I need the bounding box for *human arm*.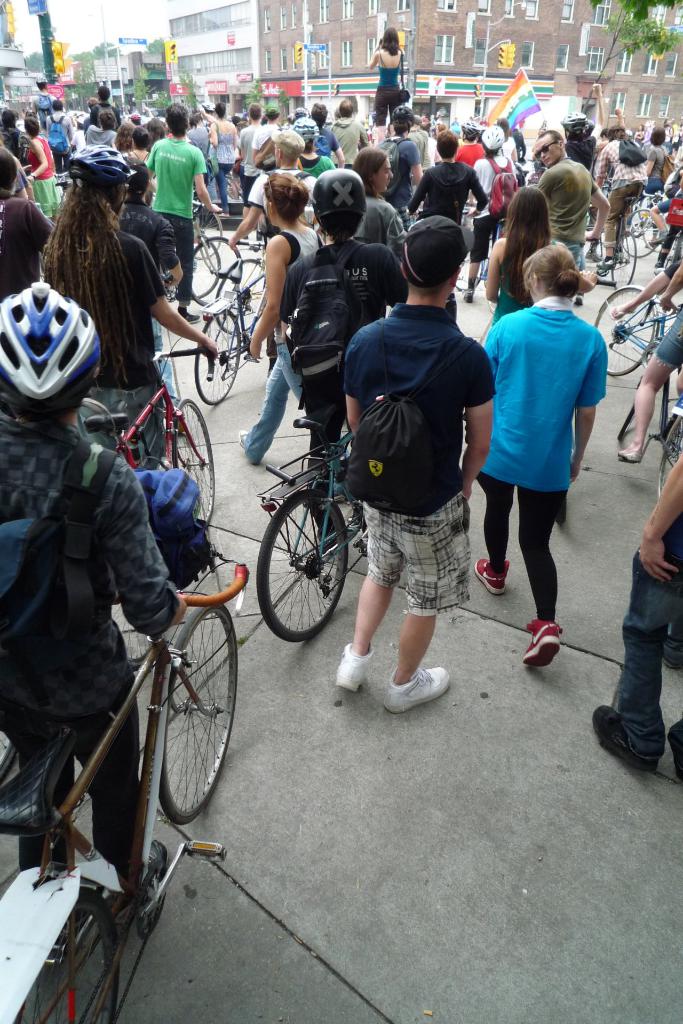
Here it is: (482, 330, 497, 365).
